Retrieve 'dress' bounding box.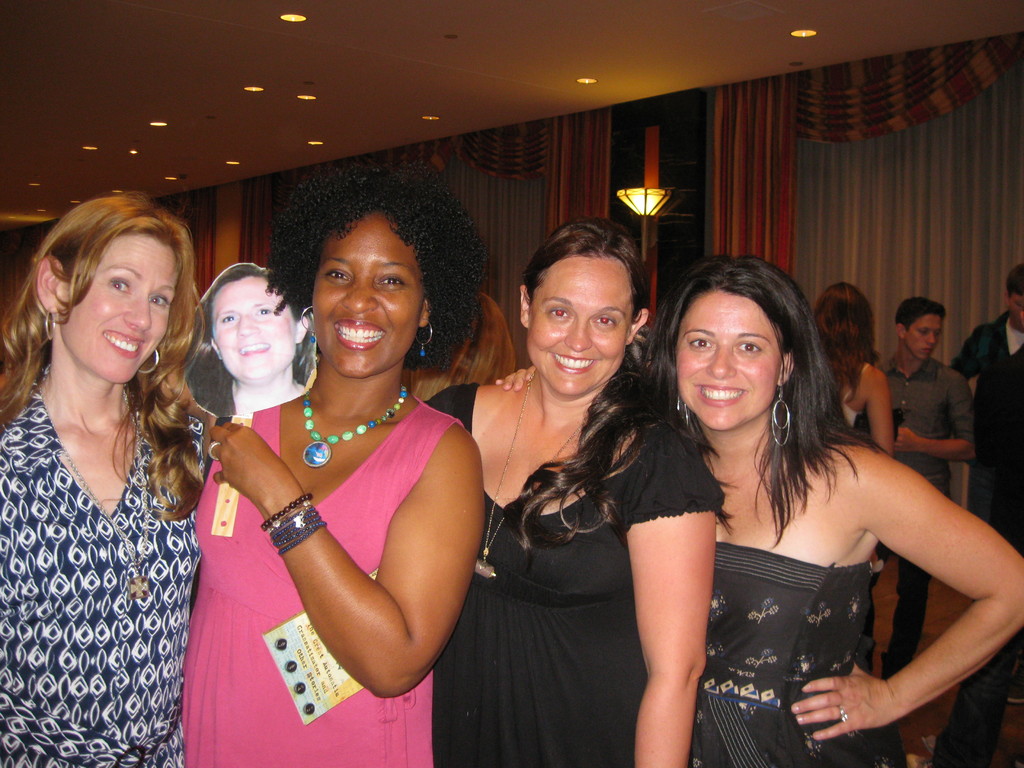
Bounding box: 689,540,904,767.
